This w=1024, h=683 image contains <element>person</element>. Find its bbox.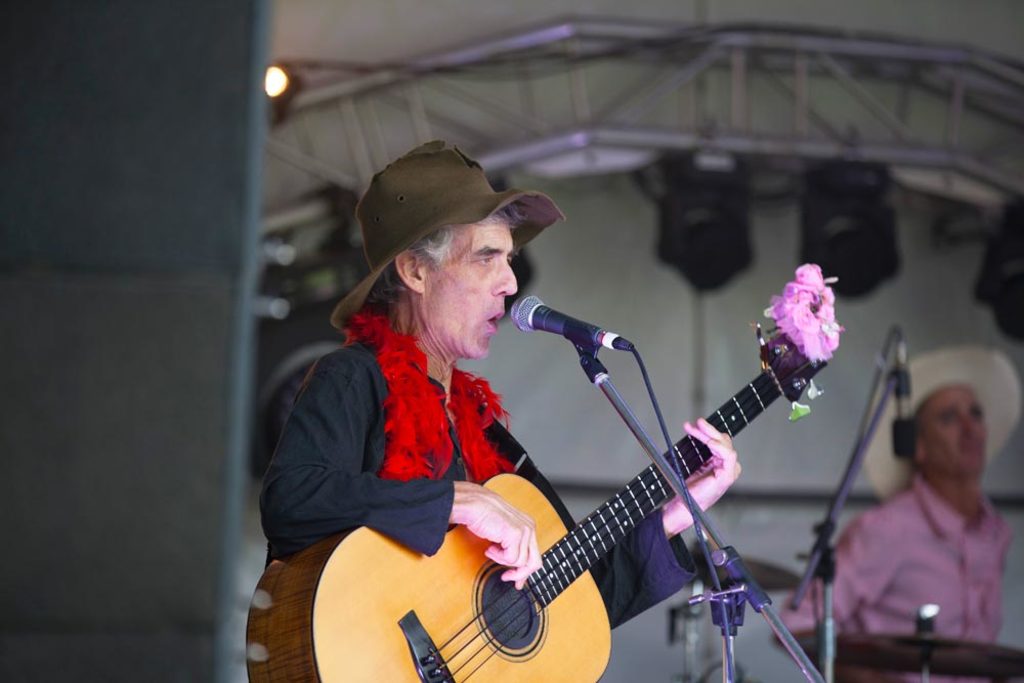
[x1=772, y1=345, x2=1018, y2=682].
